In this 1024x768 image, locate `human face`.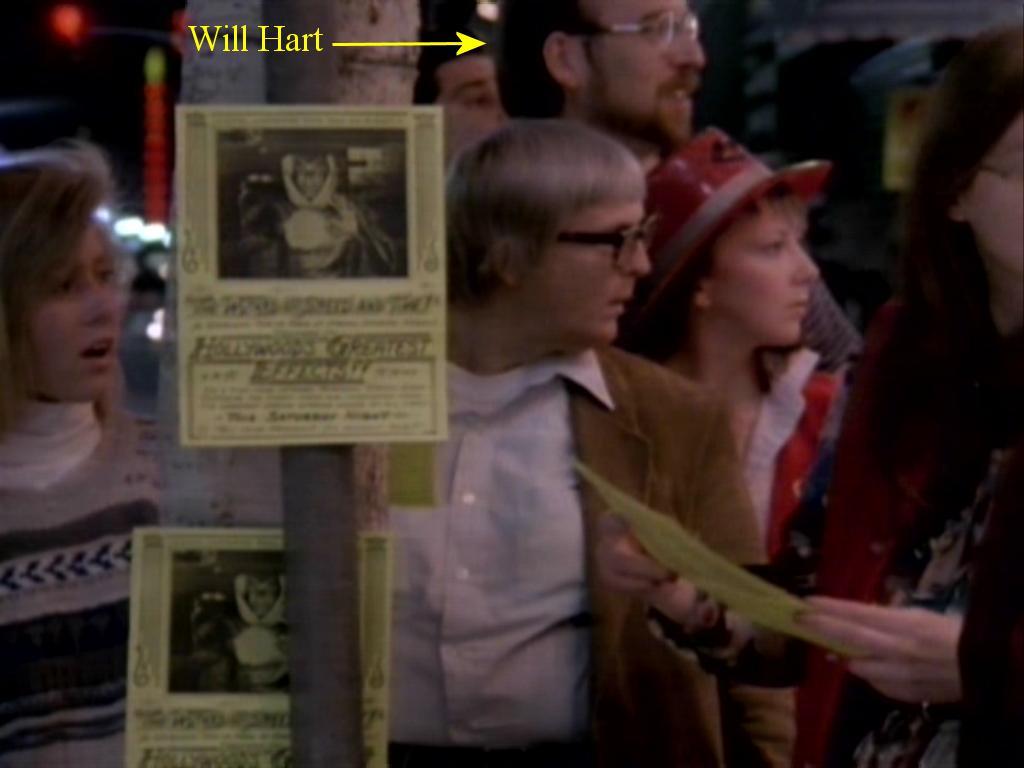
Bounding box: (25, 221, 123, 400).
